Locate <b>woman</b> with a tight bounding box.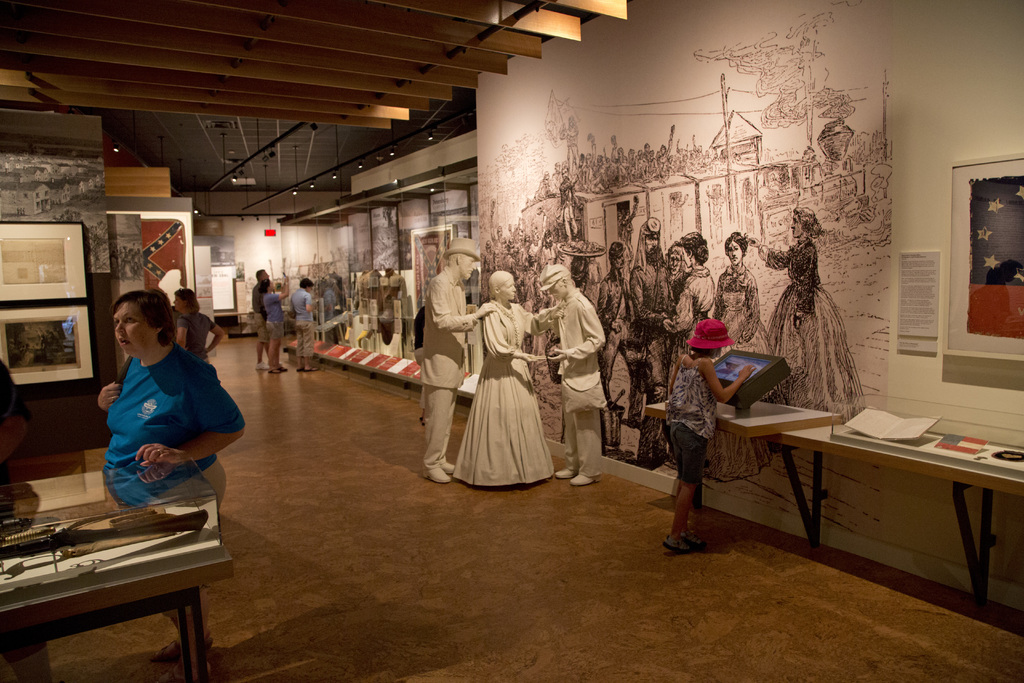
[x1=253, y1=272, x2=289, y2=377].
